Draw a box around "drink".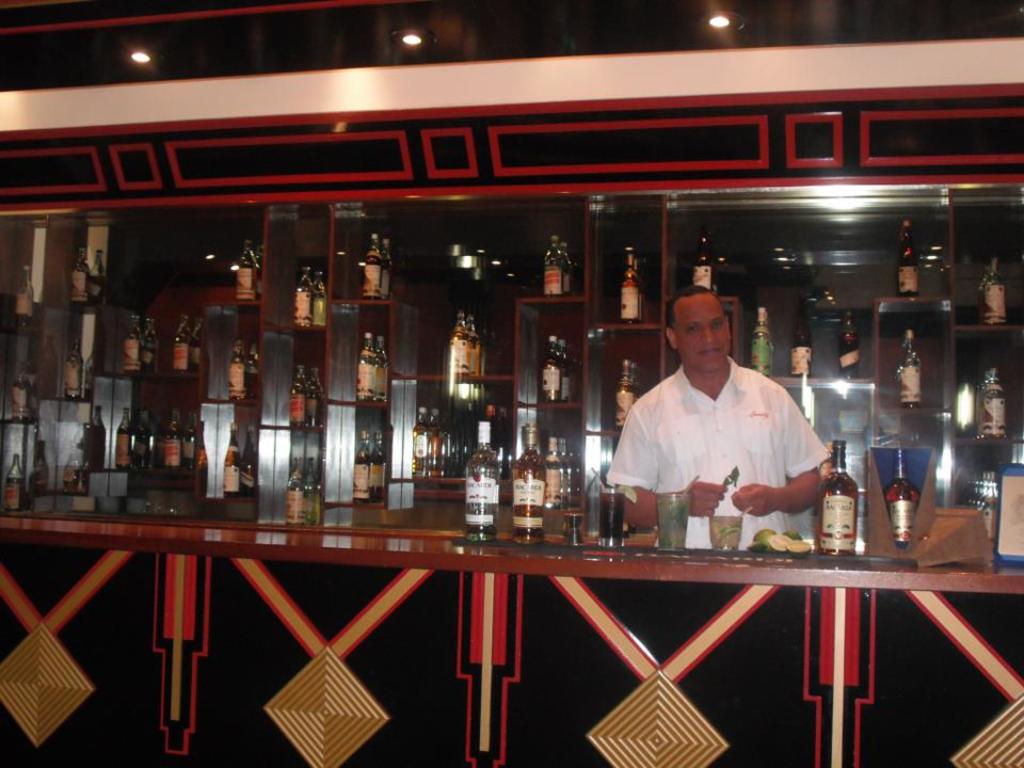
<box>357,330,378,402</box>.
